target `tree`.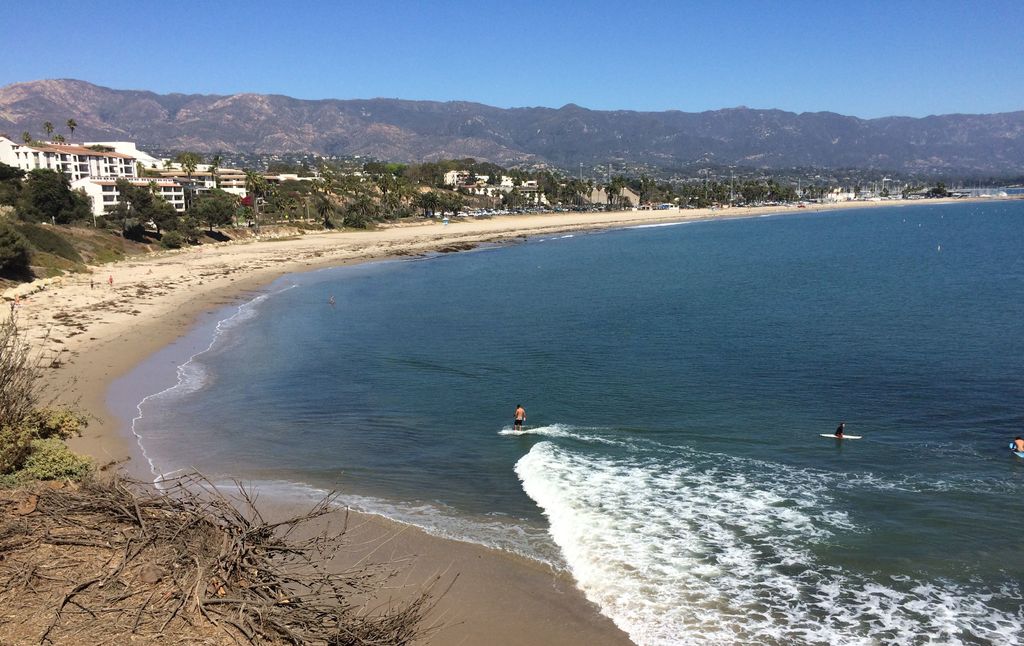
Target region: box(934, 181, 950, 197).
